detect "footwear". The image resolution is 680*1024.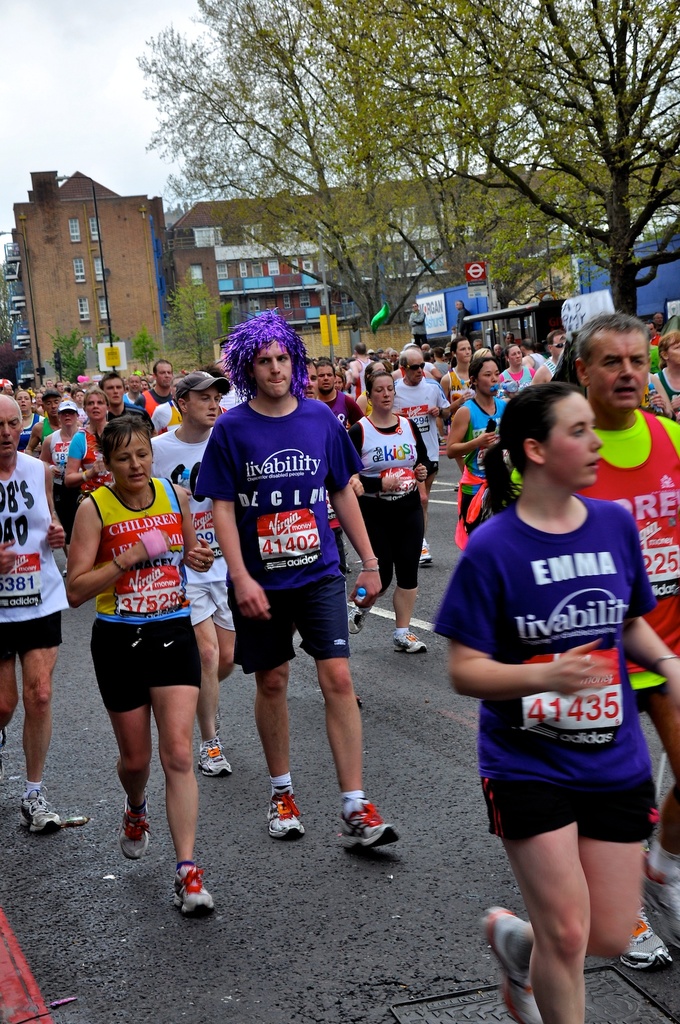
(123, 789, 151, 862).
